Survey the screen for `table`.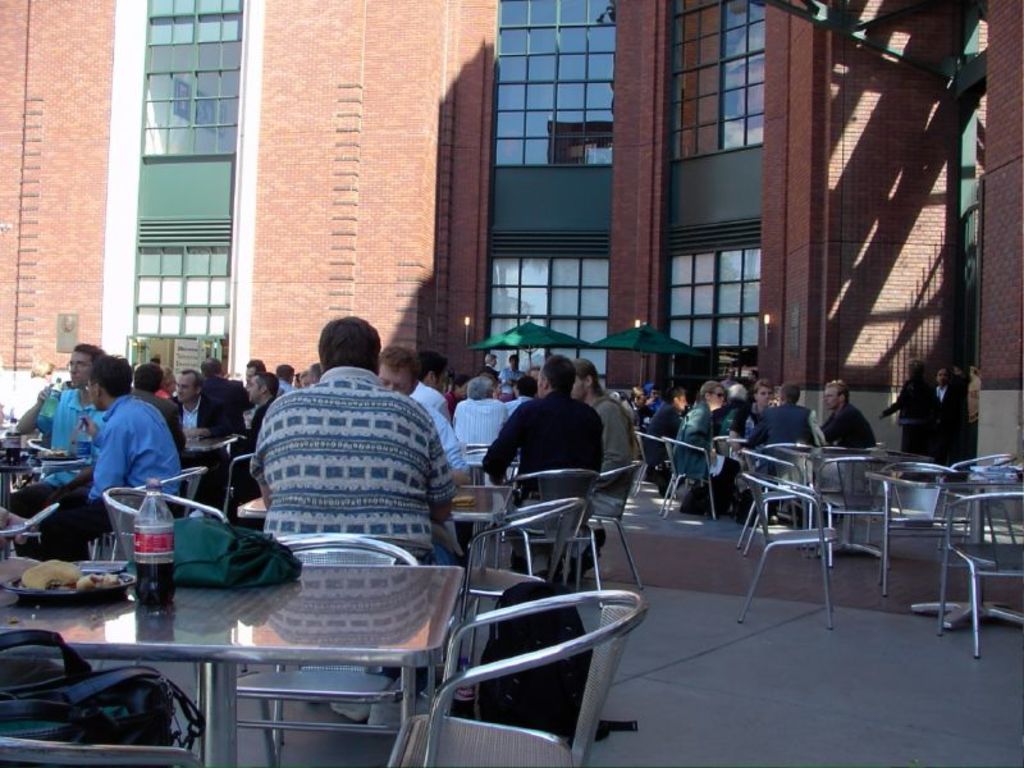
Survey found: select_region(239, 479, 520, 527).
